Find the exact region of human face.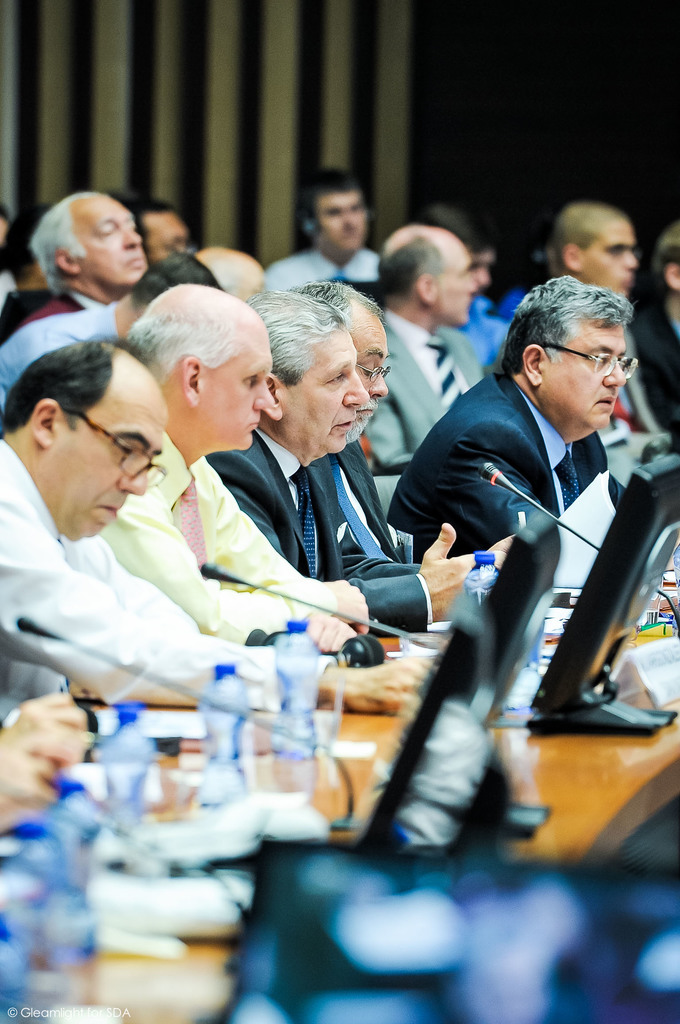
Exact region: bbox(343, 311, 387, 442).
